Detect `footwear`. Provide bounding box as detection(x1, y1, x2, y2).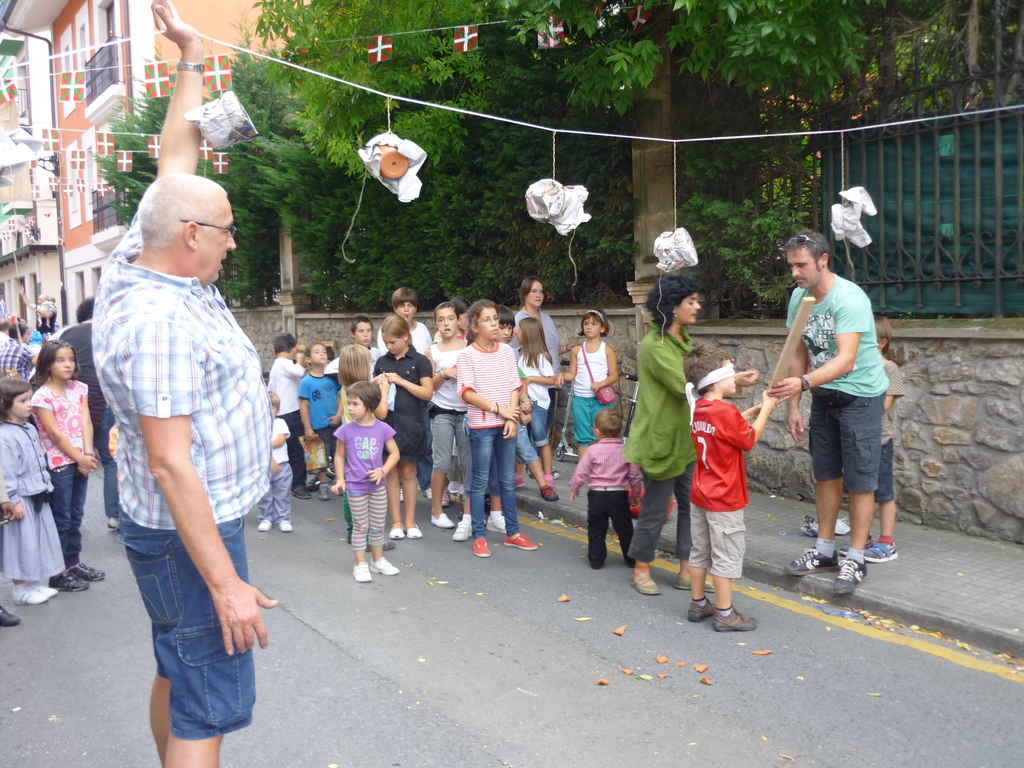
detection(455, 522, 471, 543).
